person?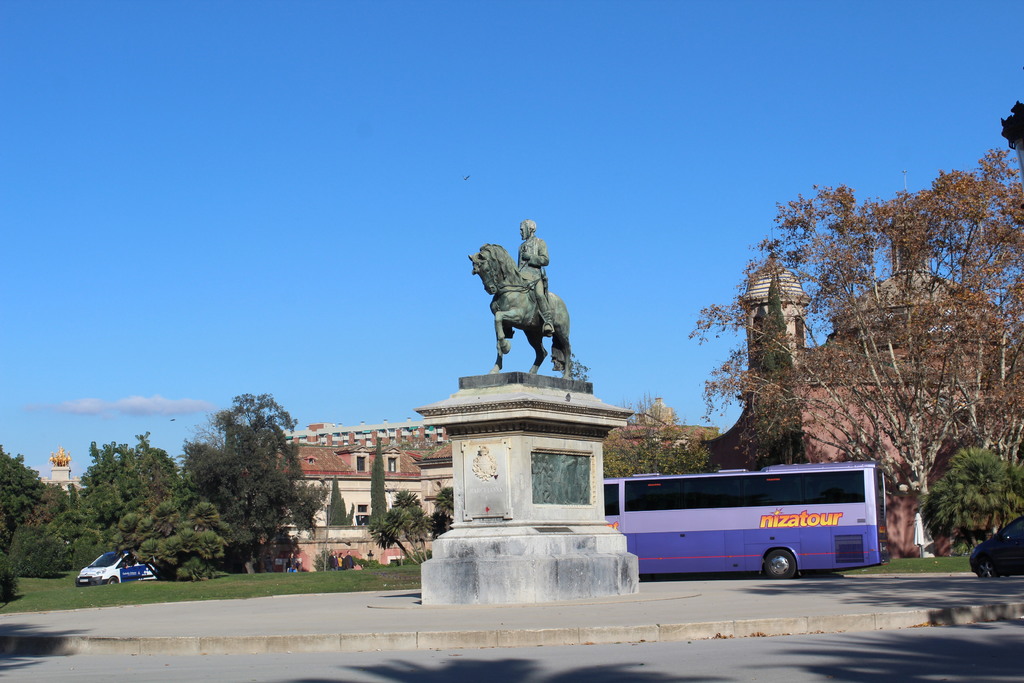
BBox(328, 549, 339, 572)
